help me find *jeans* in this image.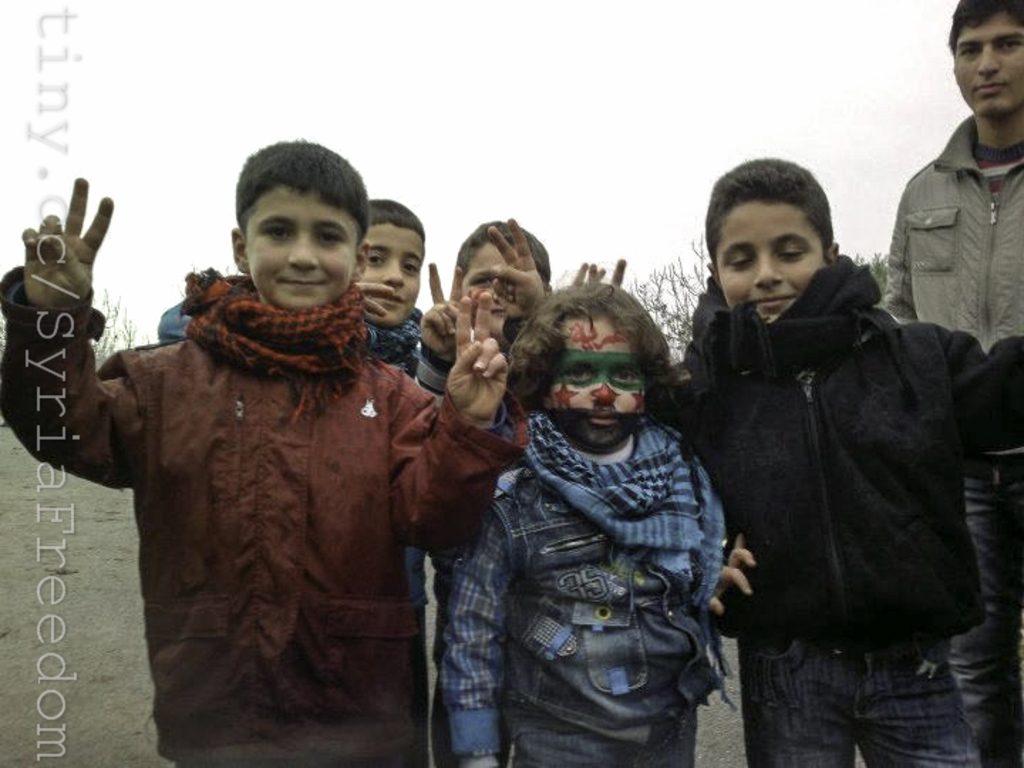
Found it: [503, 701, 698, 767].
